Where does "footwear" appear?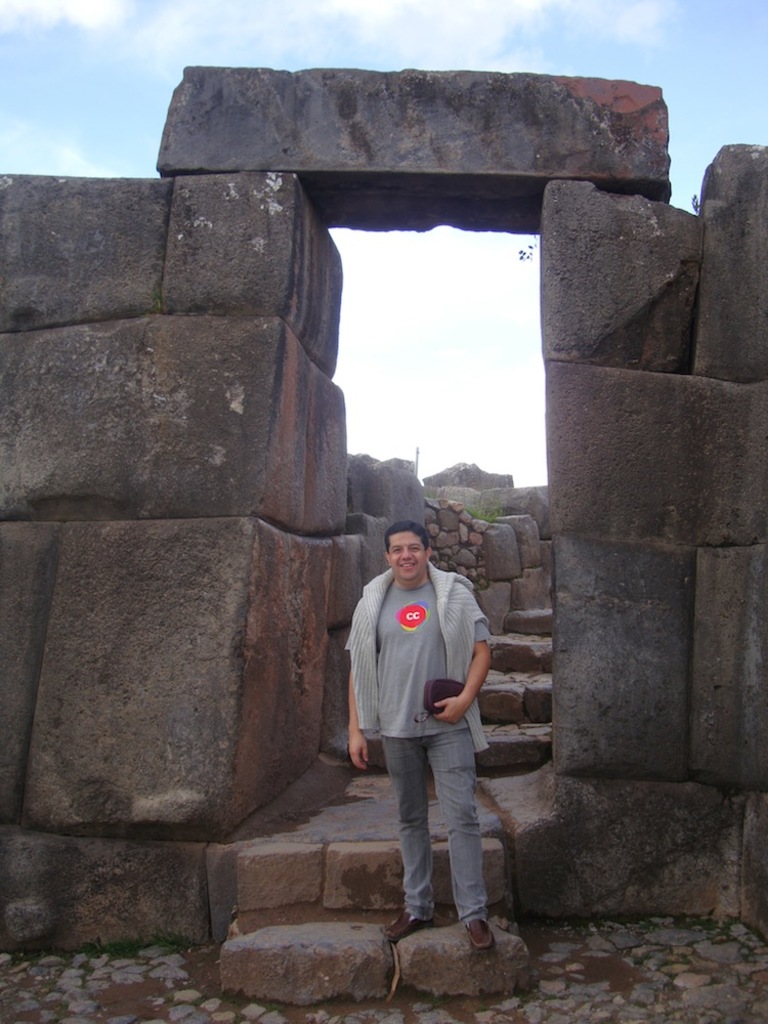
Appears at BBox(459, 920, 499, 953).
